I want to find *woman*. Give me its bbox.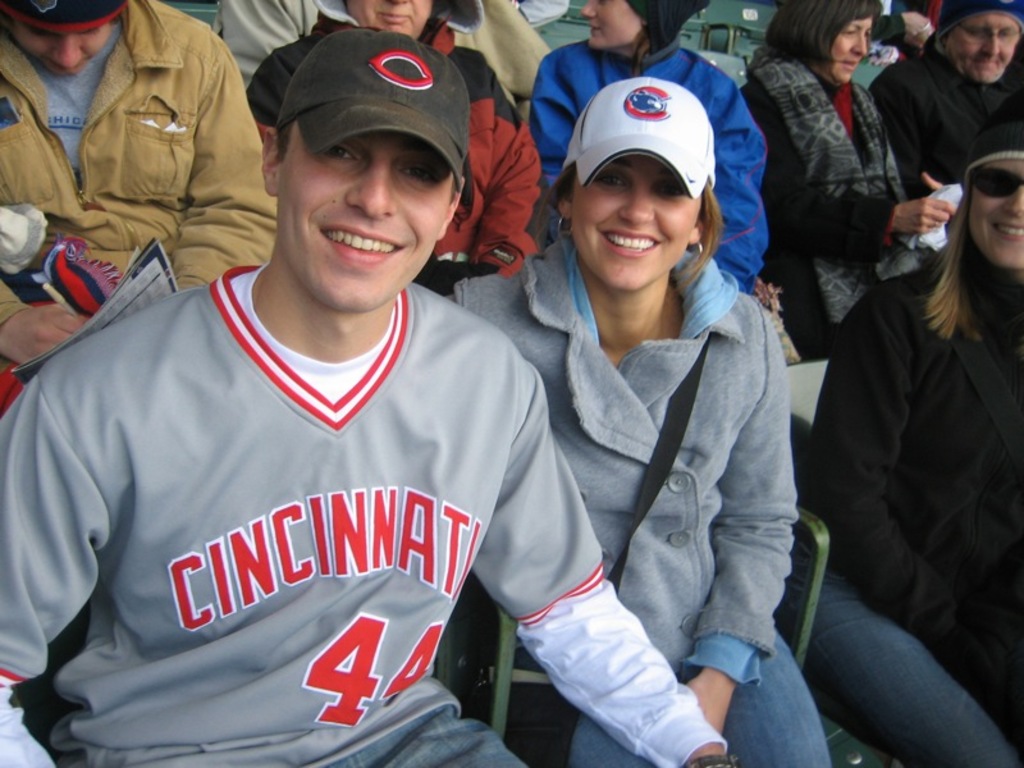
(435, 78, 831, 767).
